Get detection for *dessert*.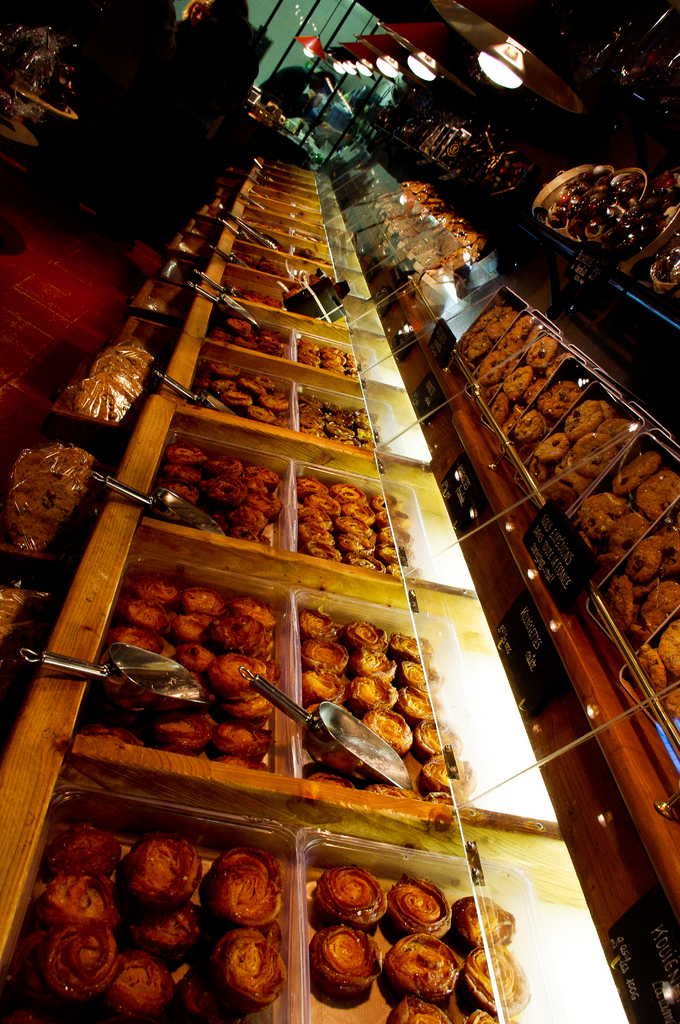
Detection: 195 647 251 687.
